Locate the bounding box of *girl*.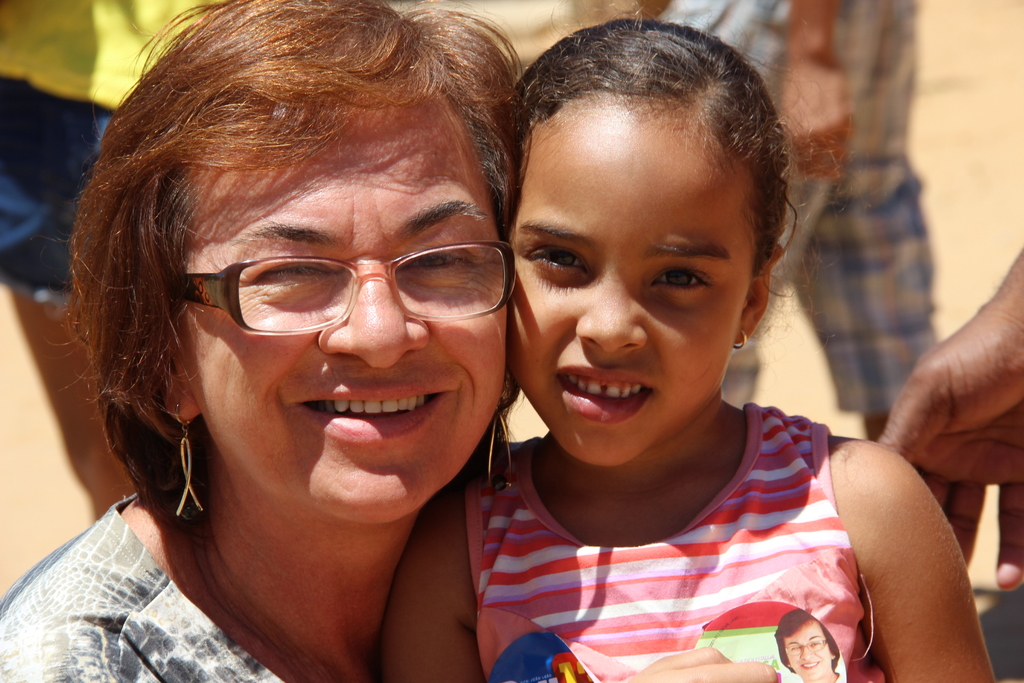
Bounding box: locate(359, 10, 1009, 682).
